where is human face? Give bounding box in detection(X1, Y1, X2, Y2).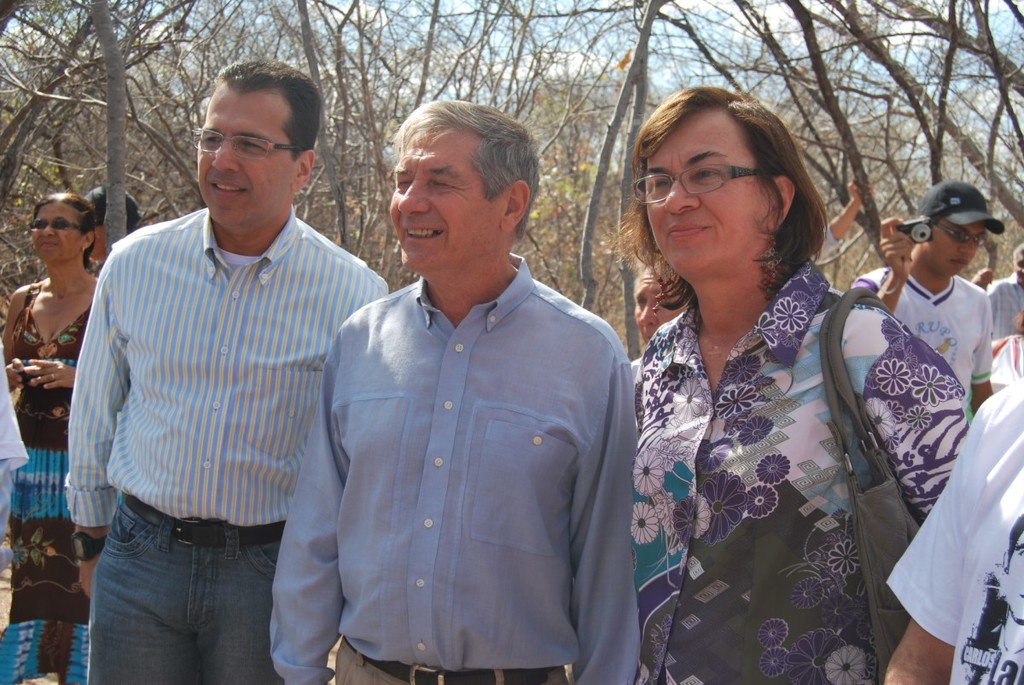
detection(31, 204, 80, 262).
